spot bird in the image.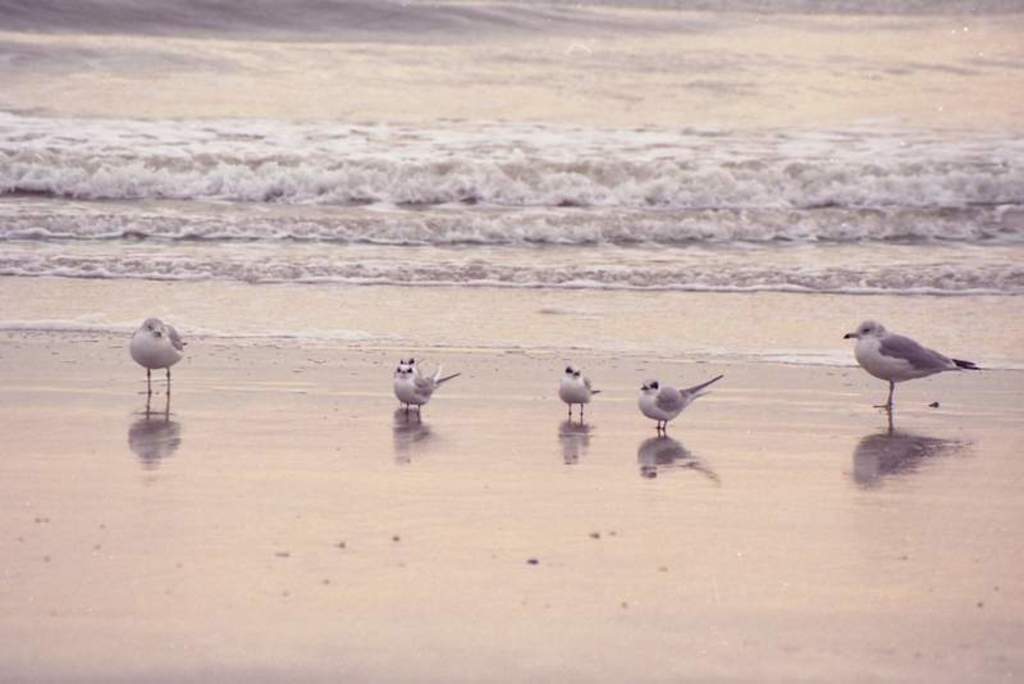
bird found at <box>842,318,978,411</box>.
